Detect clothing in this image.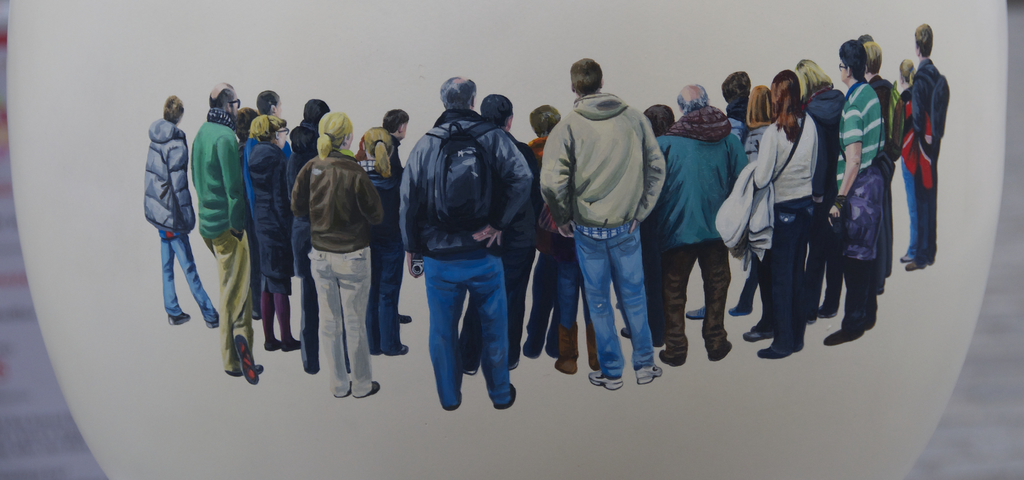
Detection: bbox(380, 120, 532, 408).
